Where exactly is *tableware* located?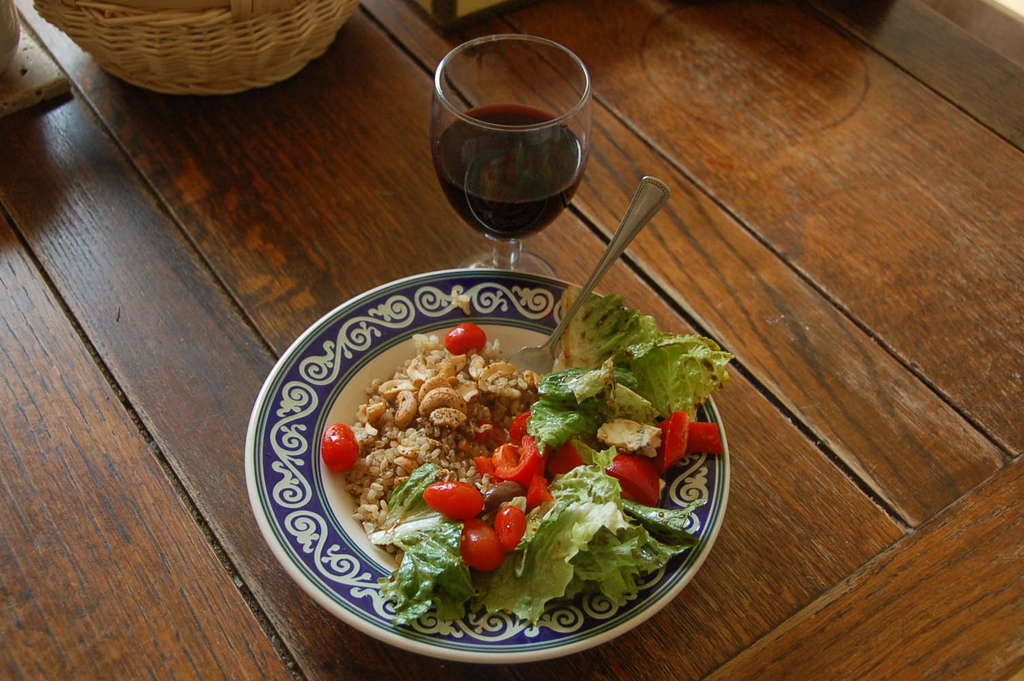
Its bounding box is left=250, top=261, right=765, bottom=663.
